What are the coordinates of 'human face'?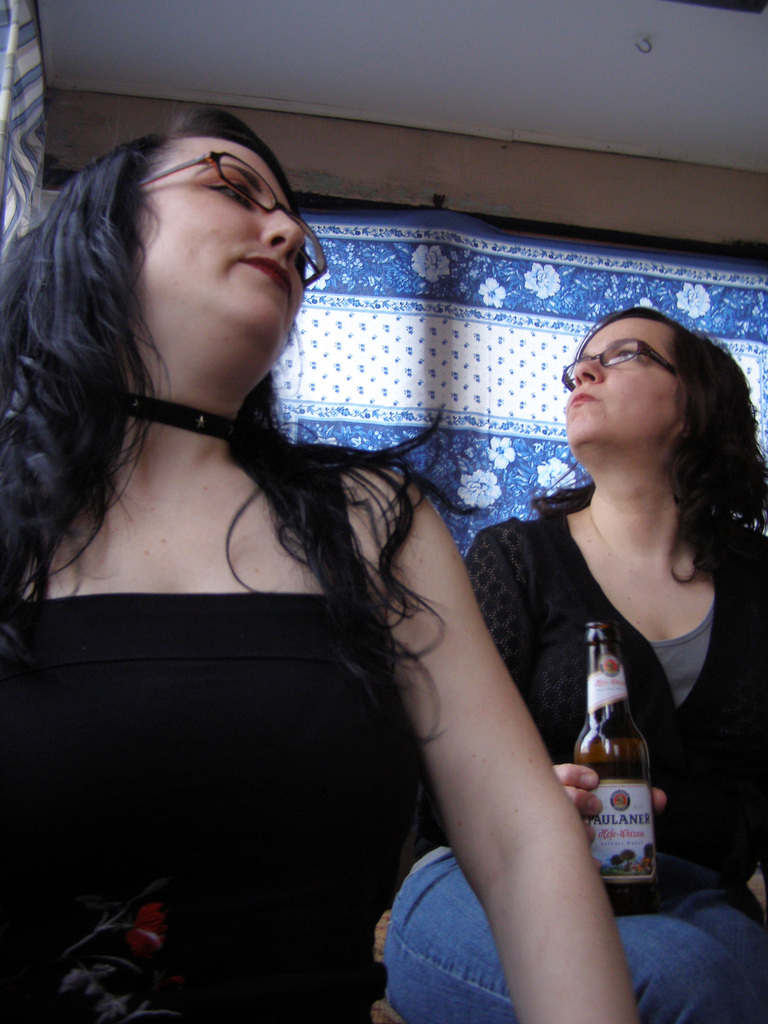
bbox(564, 316, 685, 445).
